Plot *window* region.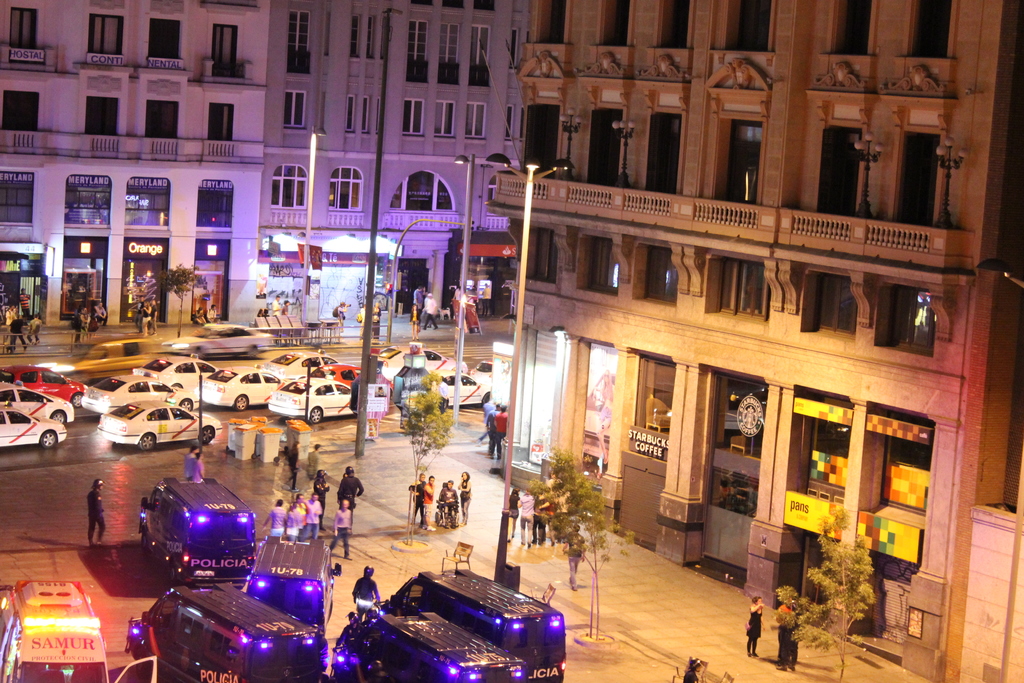
Plotted at pyautogui.locateOnScreen(589, 239, 616, 293).
